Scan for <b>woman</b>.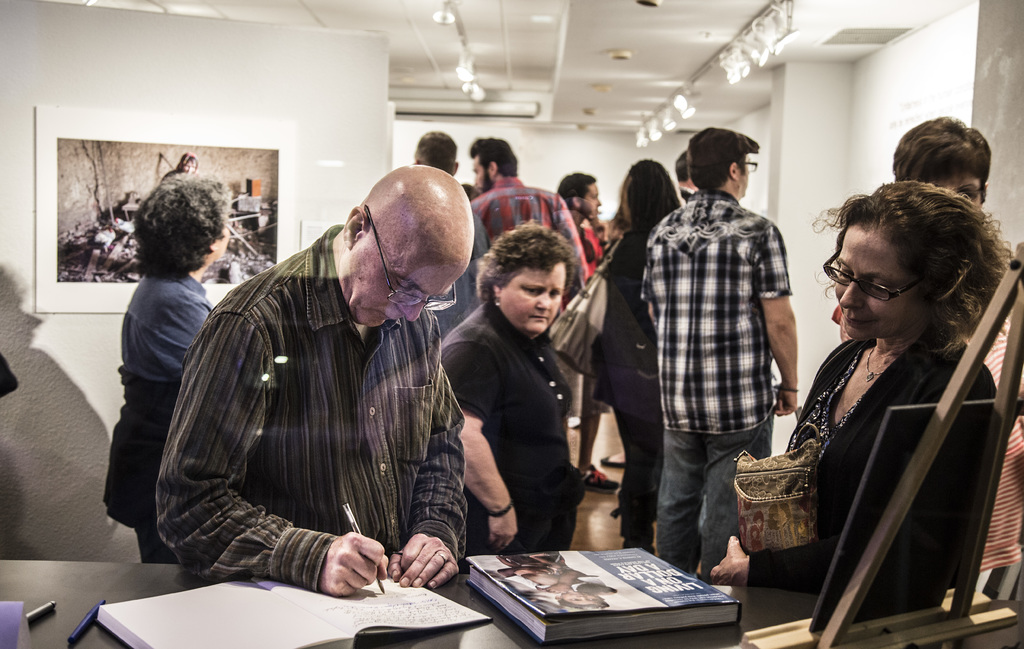
Scan result: bbox(598, 156, 692, 551).
